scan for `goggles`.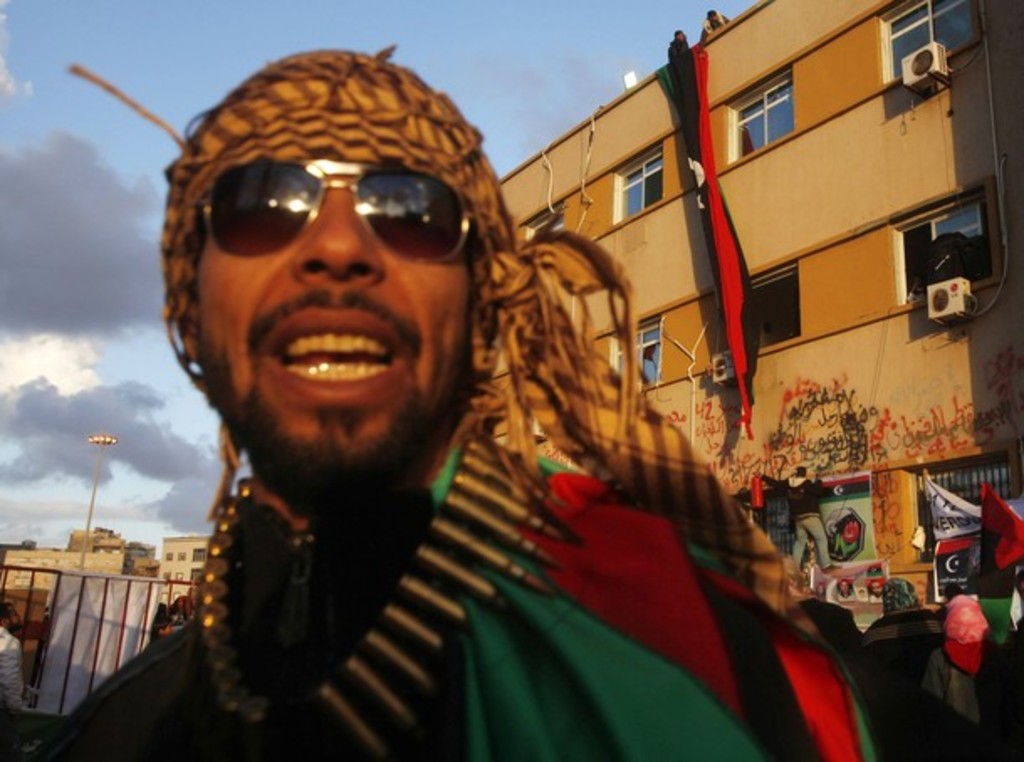
Scan result: crop(168, 144, 480, 267).
